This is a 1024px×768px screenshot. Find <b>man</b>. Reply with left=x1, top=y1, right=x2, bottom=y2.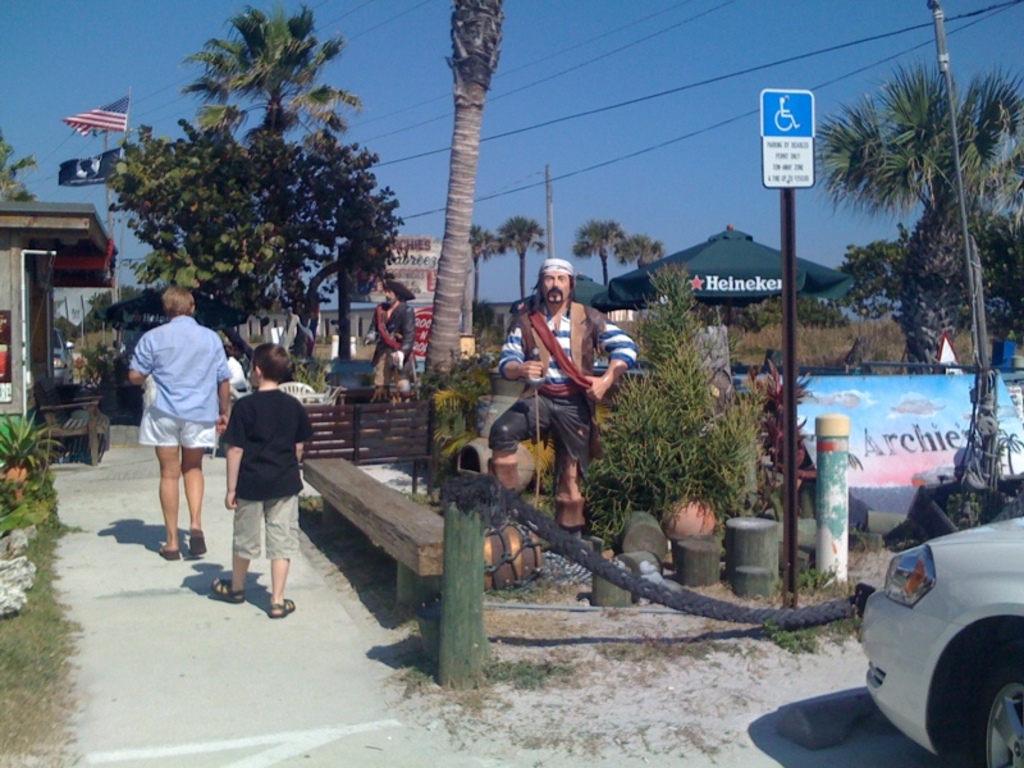
left=214, top=339, right=314, bottom=620.
